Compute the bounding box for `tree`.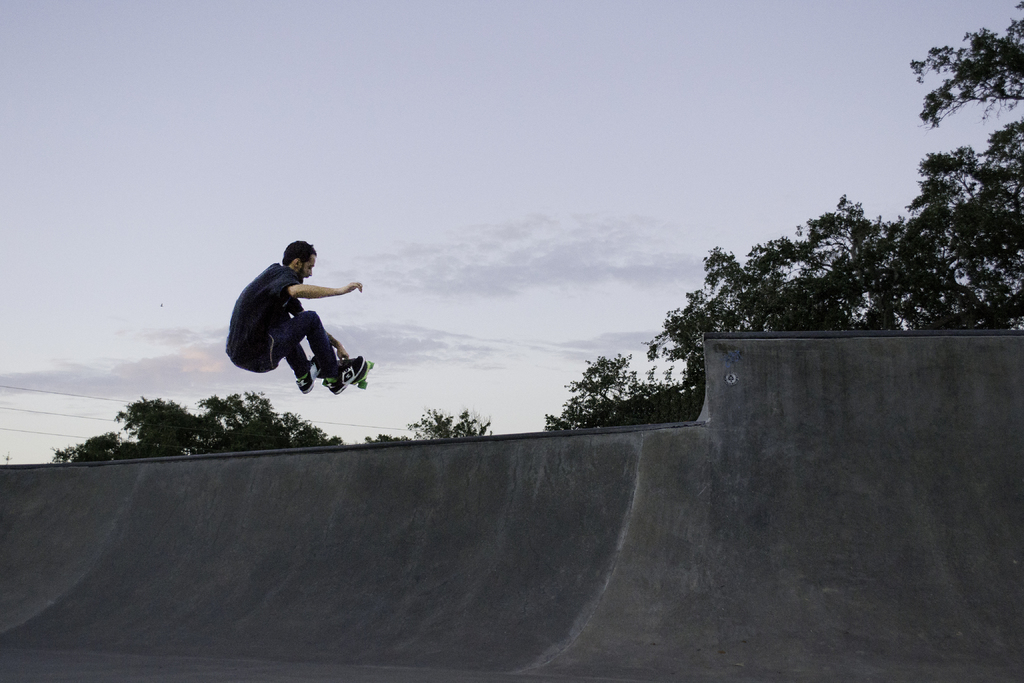
{"left": 859, "top": 79, "right": 1011, "bottom": 334}.
